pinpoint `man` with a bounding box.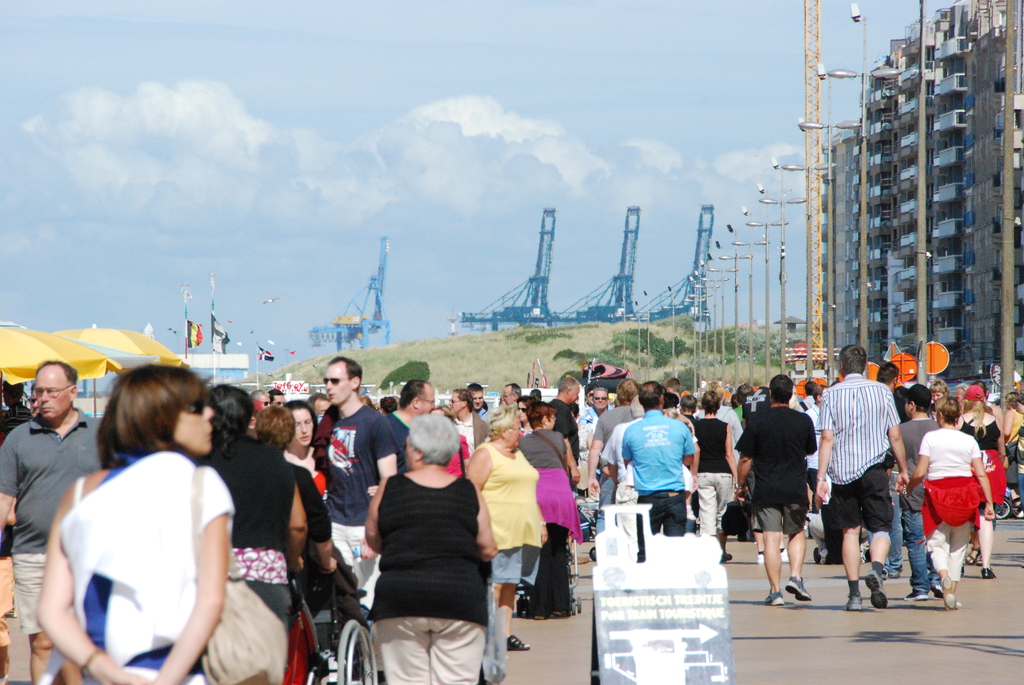
890, 379, 944, 602.
